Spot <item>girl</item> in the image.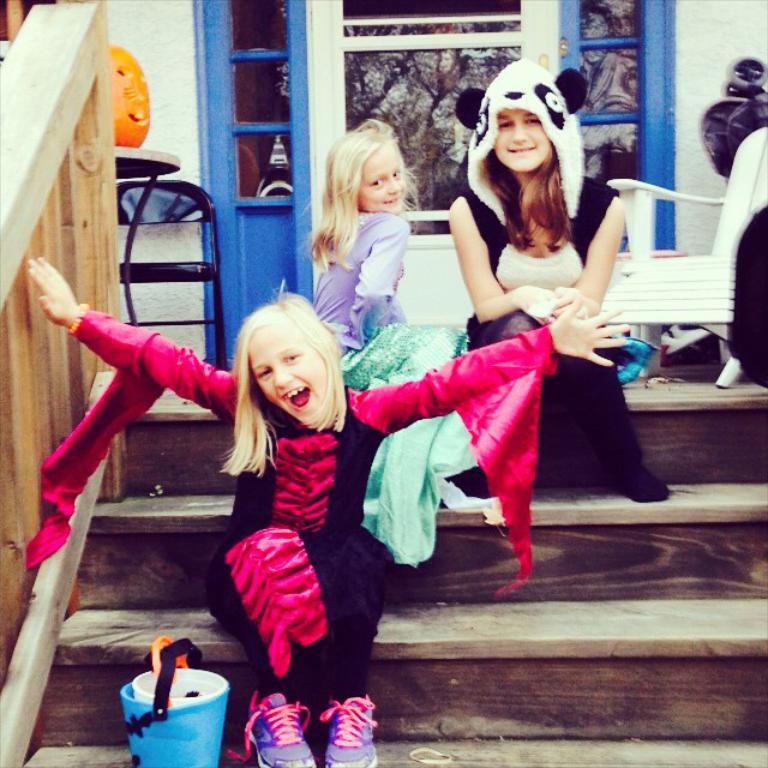
<item>girl</item> found at select_region(439, 58, 666, 496).
